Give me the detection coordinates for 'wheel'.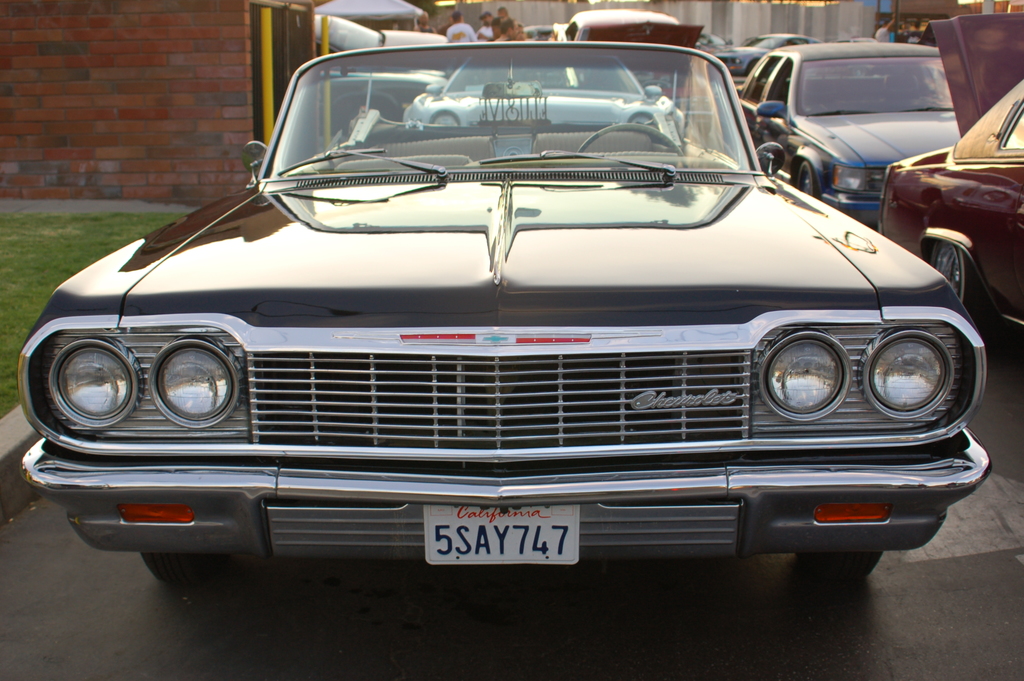
x1=801 y1=549 x2=879 y2=582.
